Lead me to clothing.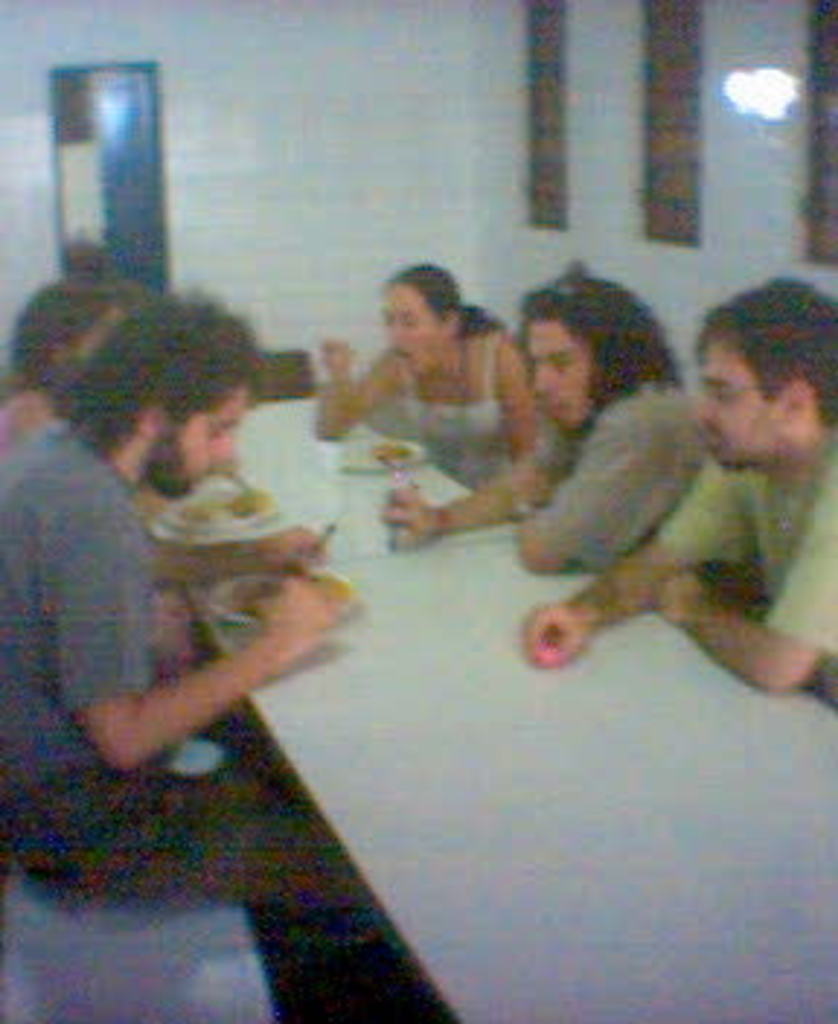
Lead to {"left": 0, "top": 410, "right": 370, "bottom": 937}.
